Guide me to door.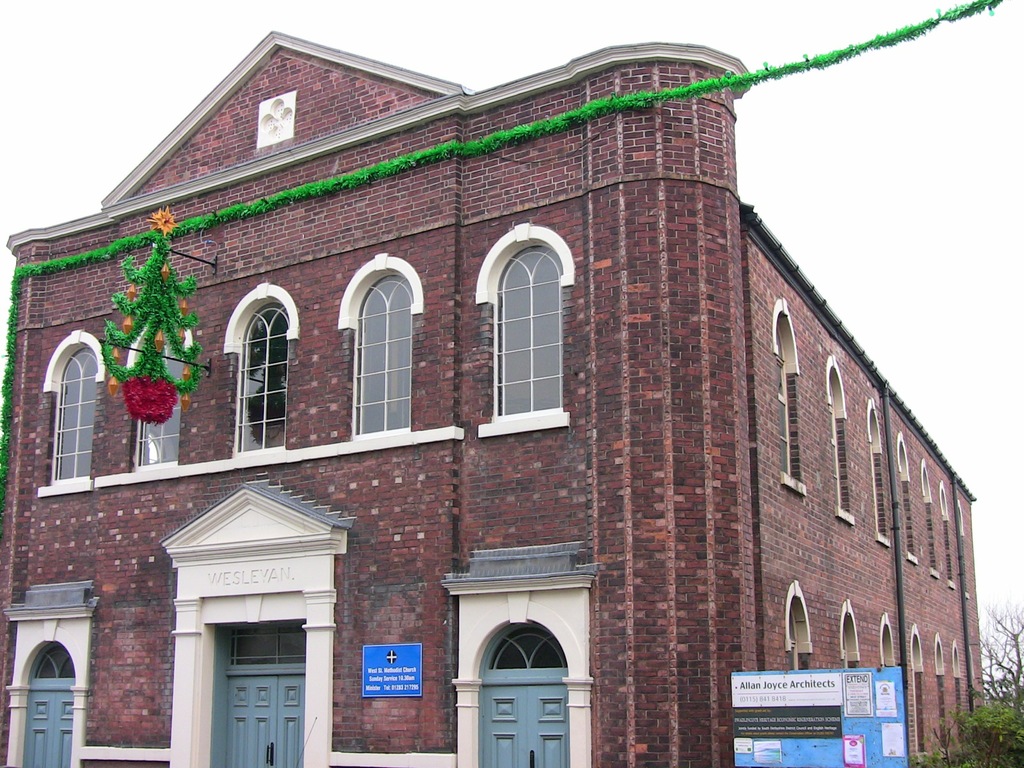
Guidance: x1=24, y1=691, x2=71, y2=767.
